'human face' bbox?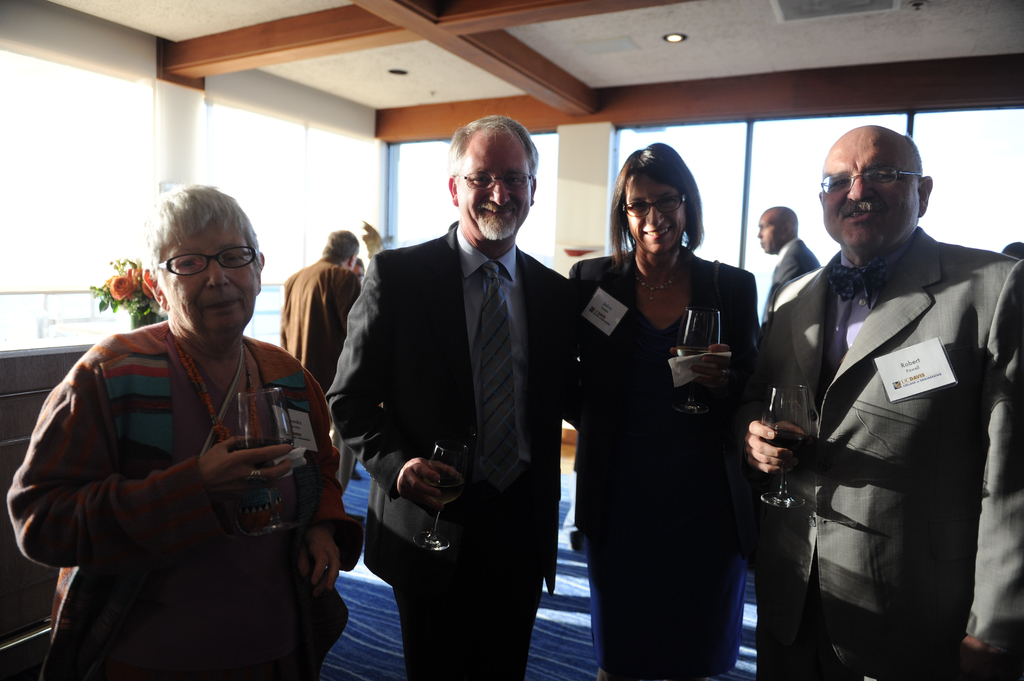
l=459, t=125, r=538, b=244
